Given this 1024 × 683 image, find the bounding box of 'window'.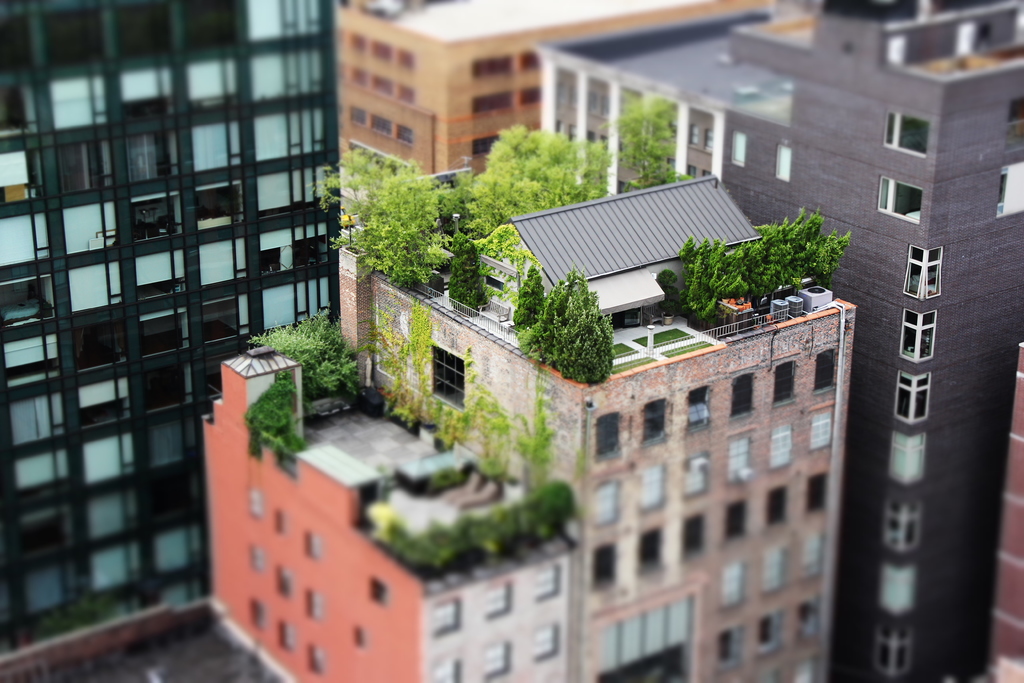
[63,199,116,261].
